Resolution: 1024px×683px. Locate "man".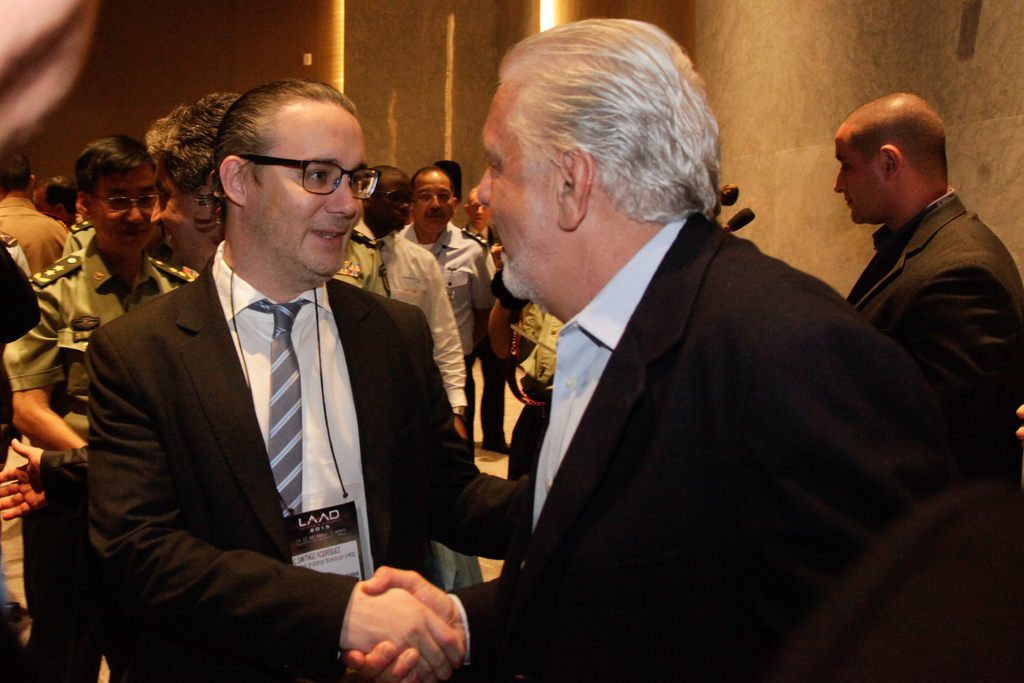
rect(143, 84, 242, 274).
